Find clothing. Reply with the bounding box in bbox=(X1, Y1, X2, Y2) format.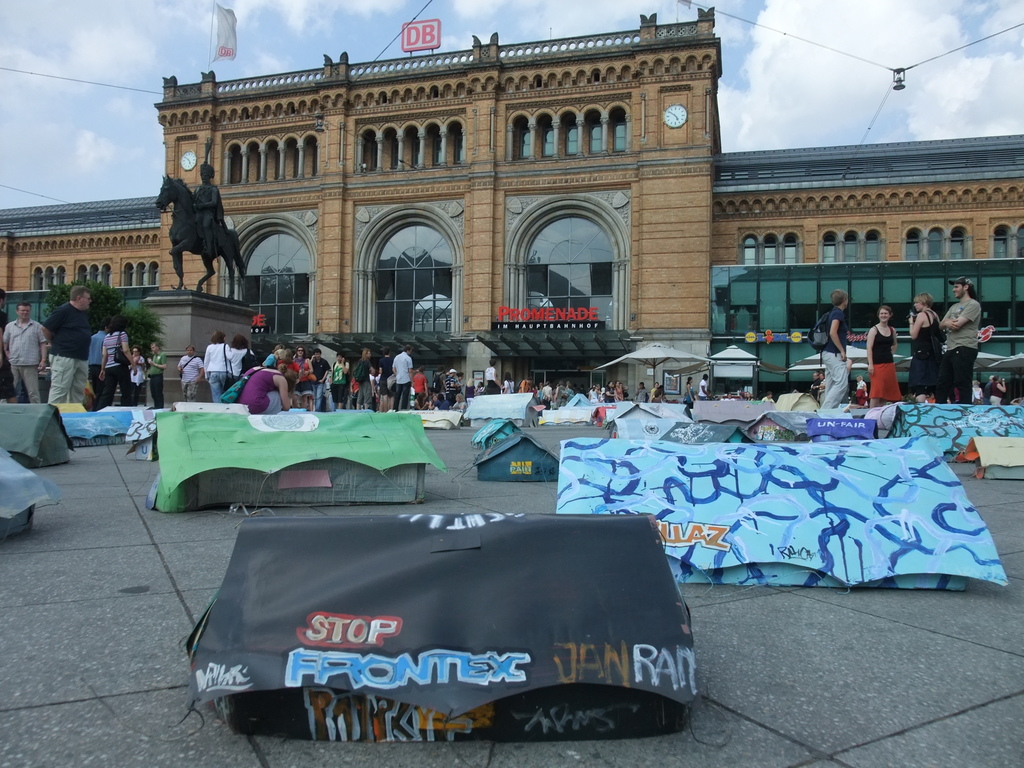
bbox=(907, 312, 943, 393).
